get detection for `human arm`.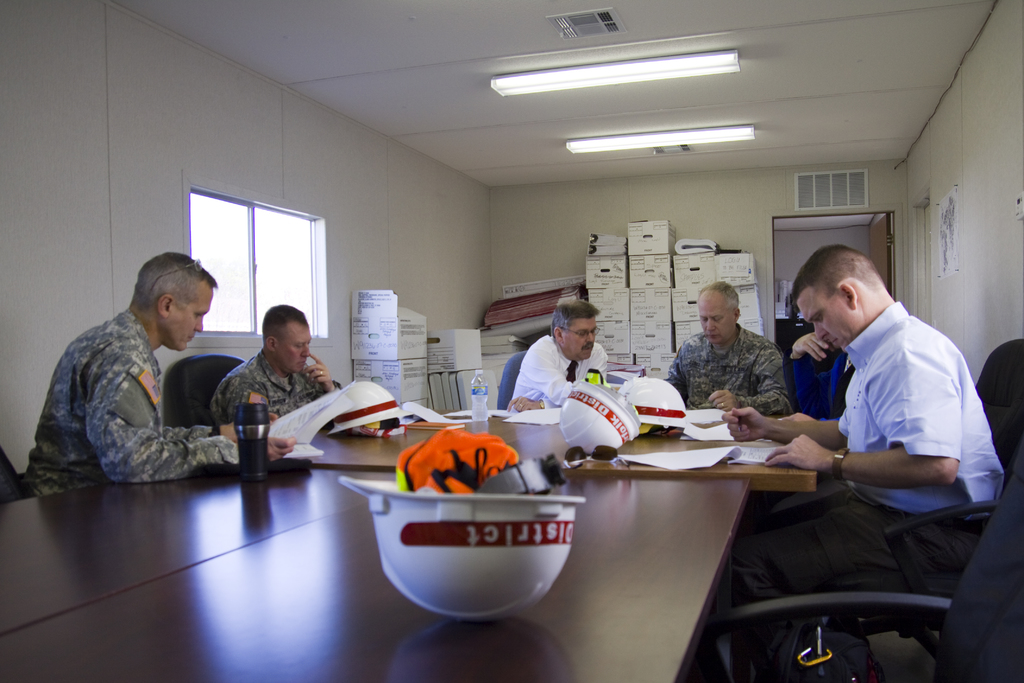
Detection: {"x1": 705, "y1": 348, "x2": 795, "y2": 411}.
